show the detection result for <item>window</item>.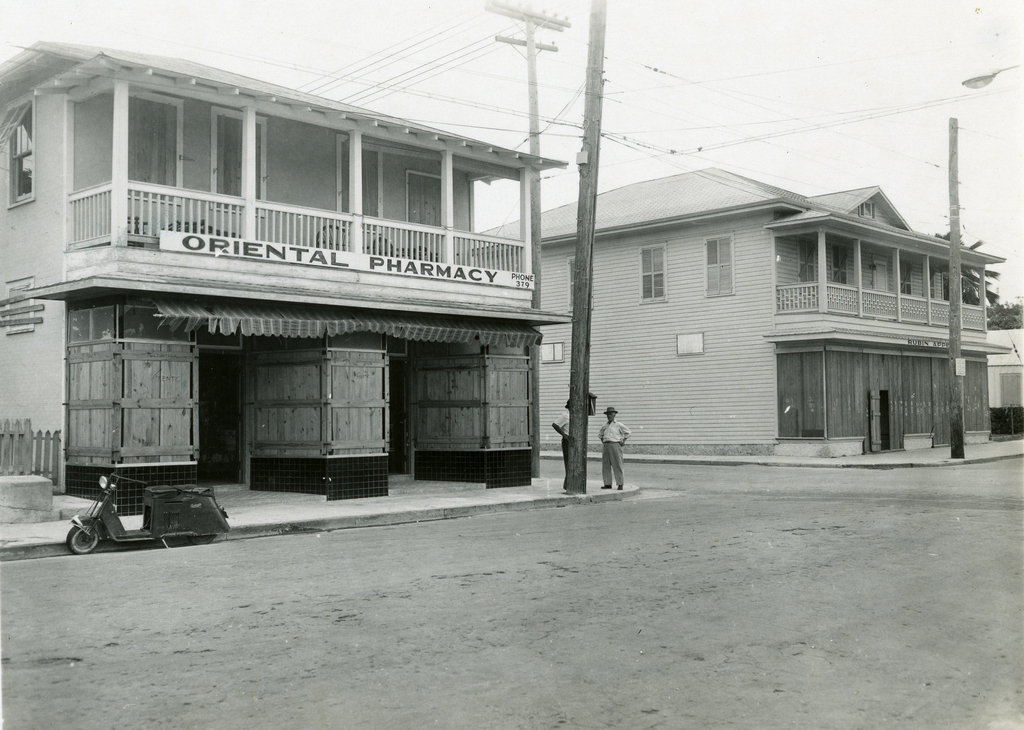
675, 331, 705, 357.
